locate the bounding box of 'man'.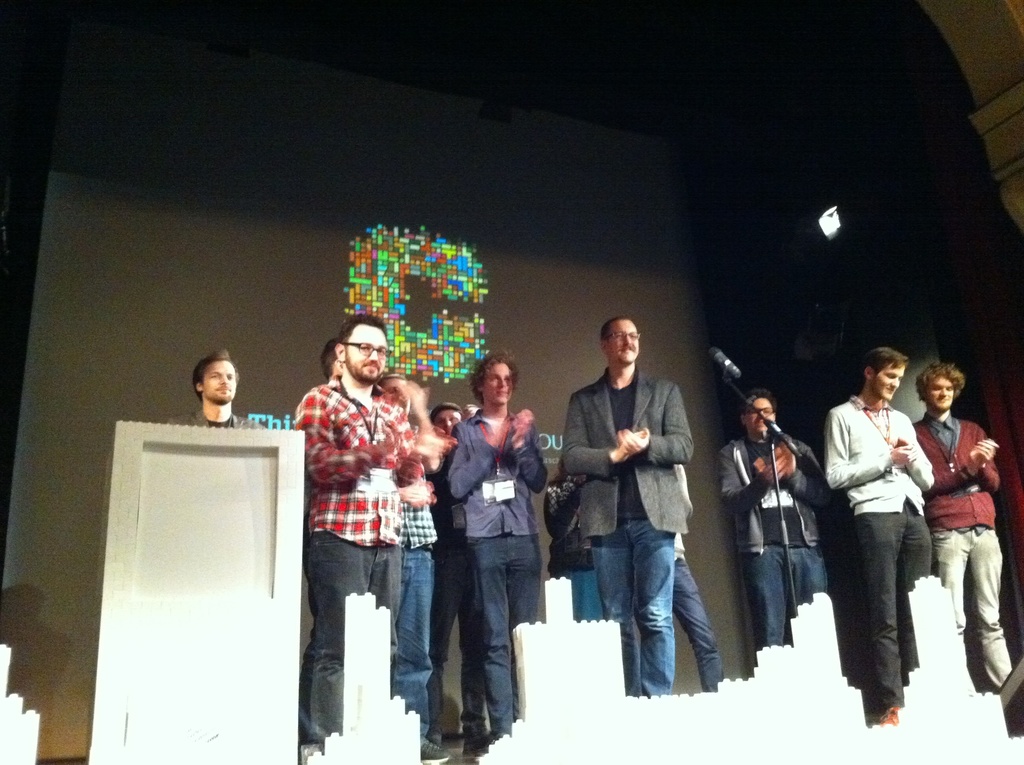
Bounding box: {"left": 721, "top": 385, "right": 830, "bottom": 657}.
